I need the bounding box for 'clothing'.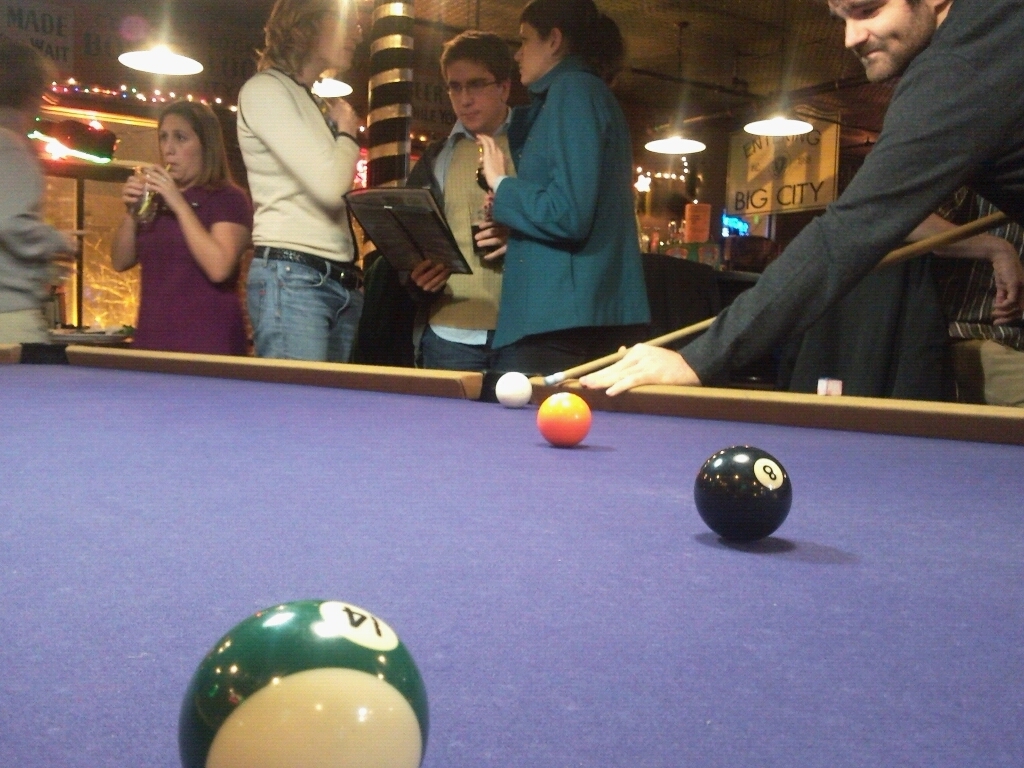
Here it is: (x1=0, y1=107, x2=108, y2=352).
